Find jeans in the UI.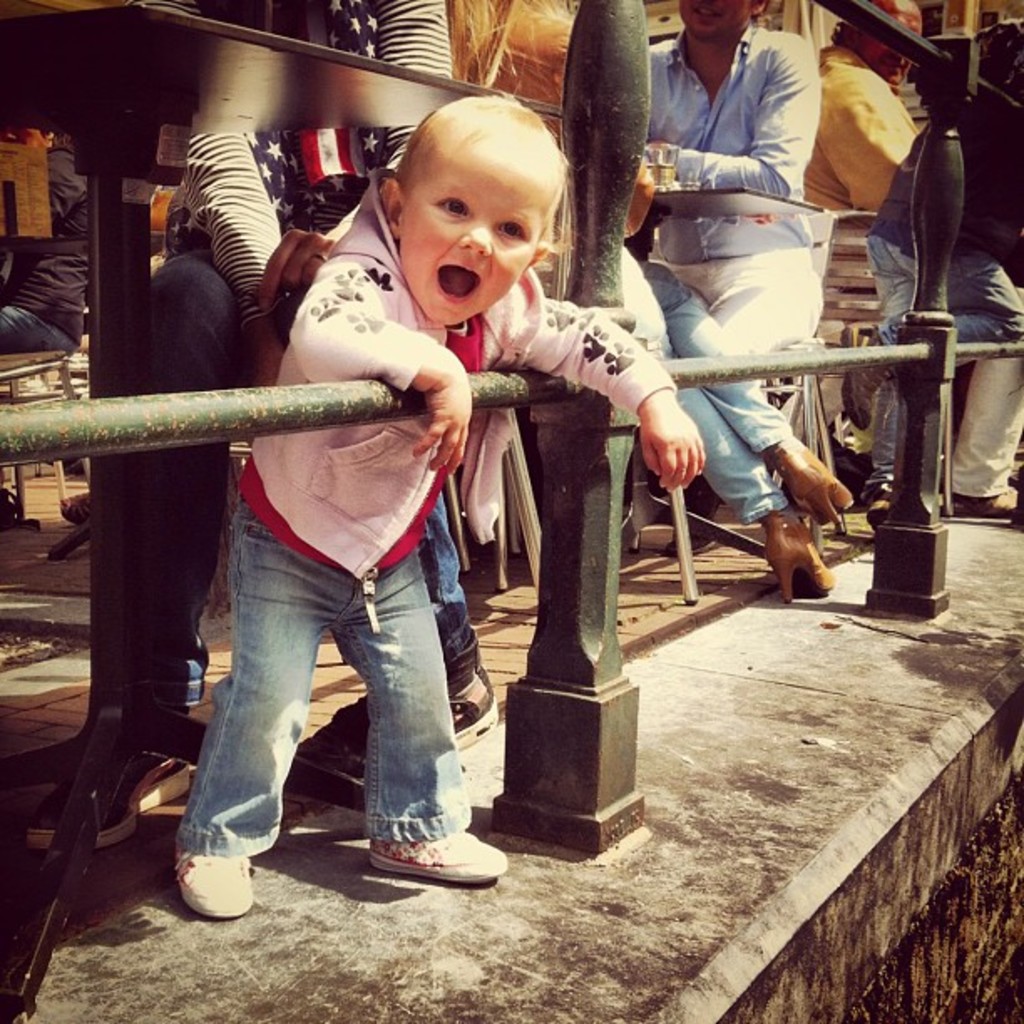
UI element at 141 224 467 713.
